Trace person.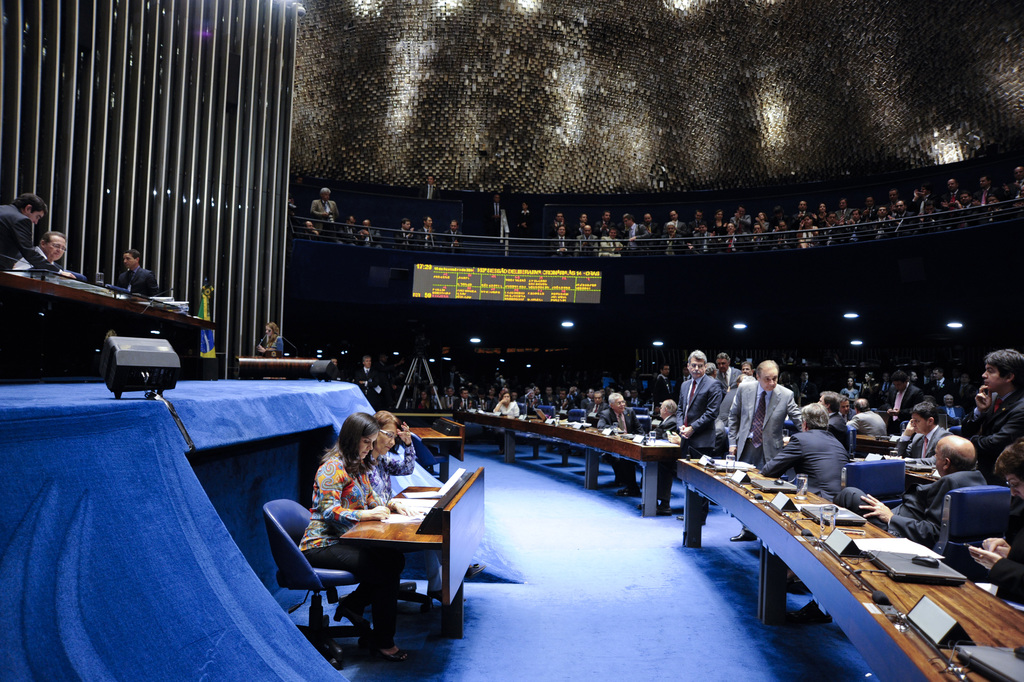
Traced to crop(818, 391, 849, 446).
